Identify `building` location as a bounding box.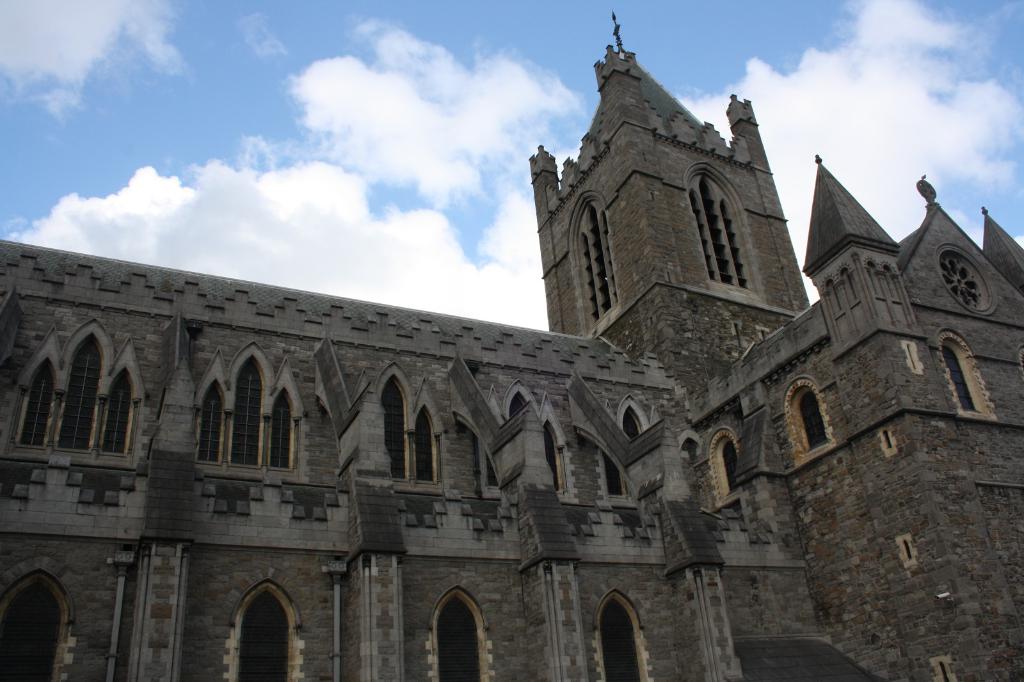
box(0, 14, 1023, 681).
